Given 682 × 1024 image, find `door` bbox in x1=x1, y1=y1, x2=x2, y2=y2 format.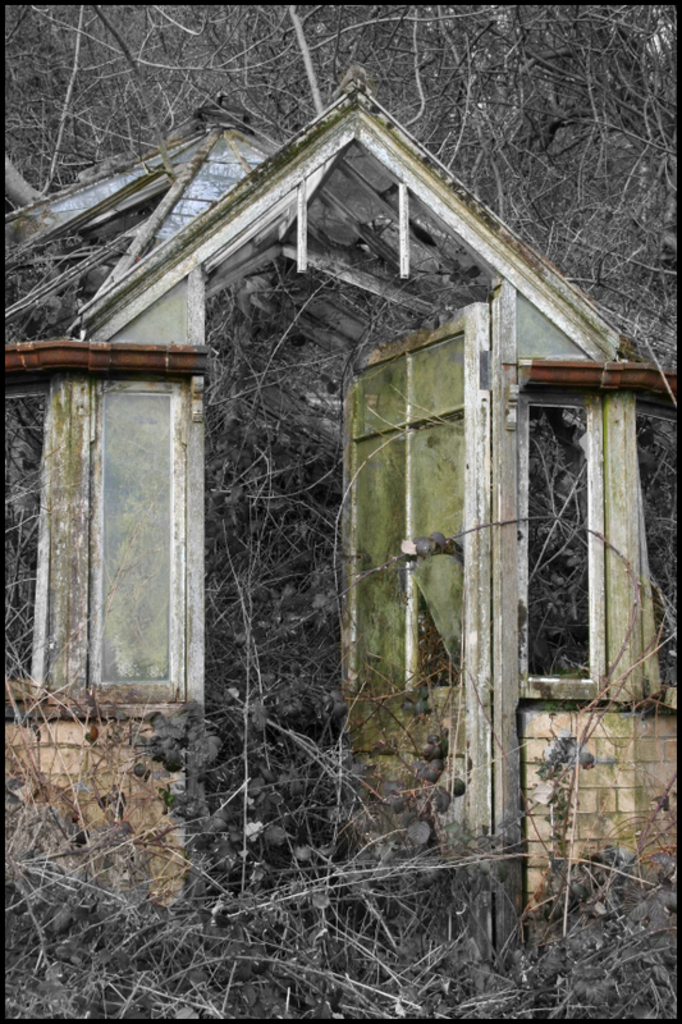
x1=342, y1=306, x2=536, y2=996.
